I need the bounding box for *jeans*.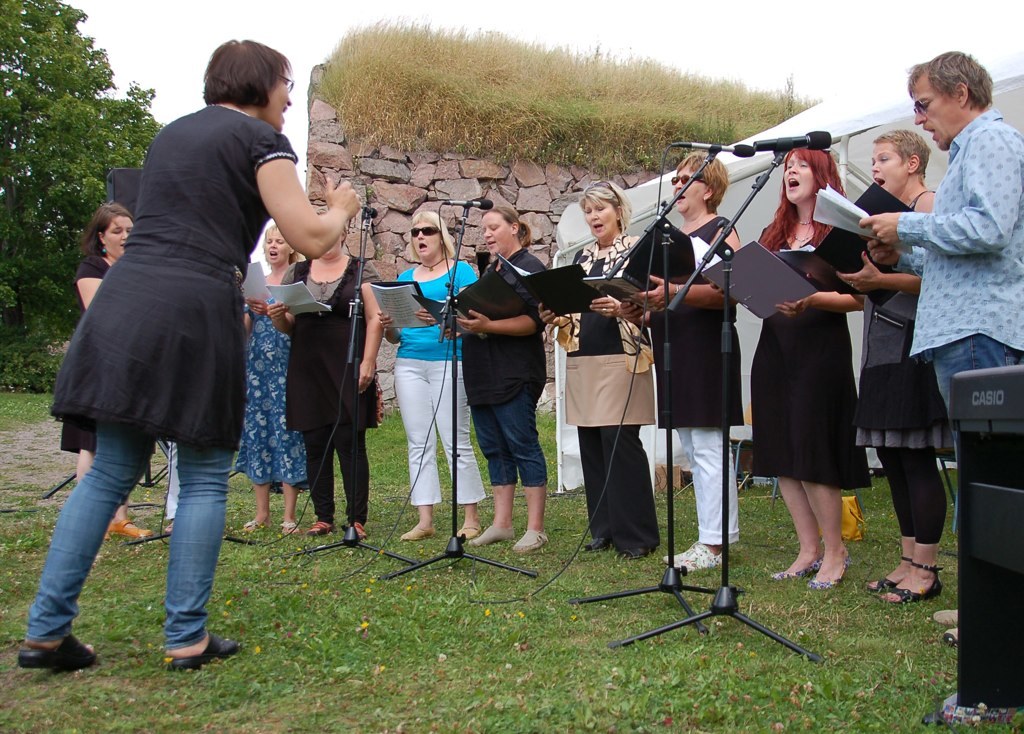
Here it is: (x1=18, y1=421, x2=213, y2=654).
